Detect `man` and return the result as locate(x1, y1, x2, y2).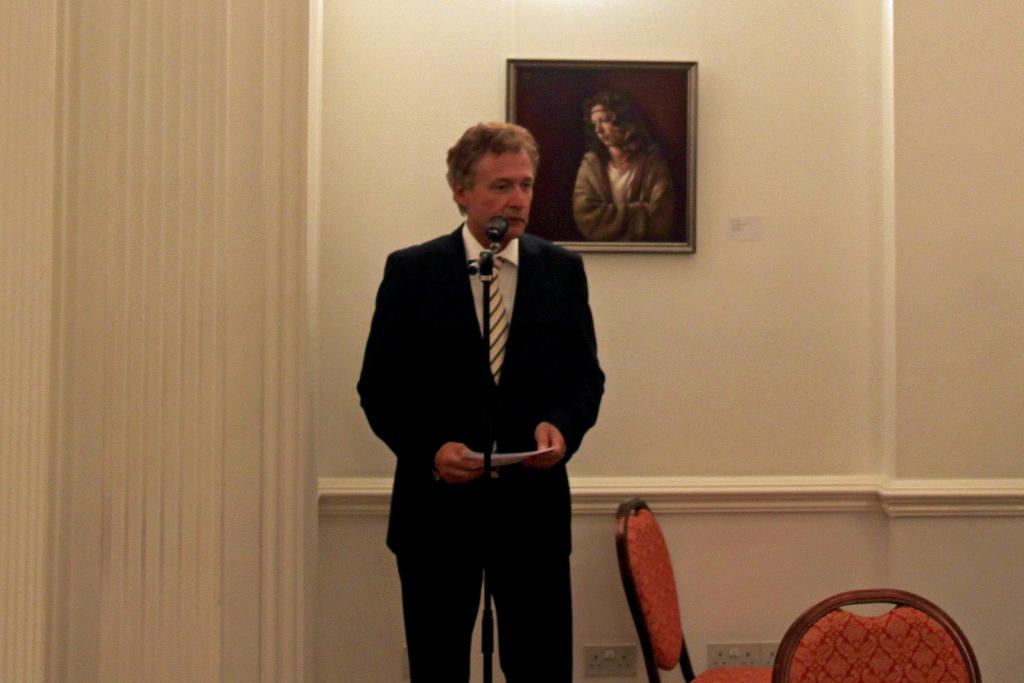
locate(356, 111, 616, 662).
